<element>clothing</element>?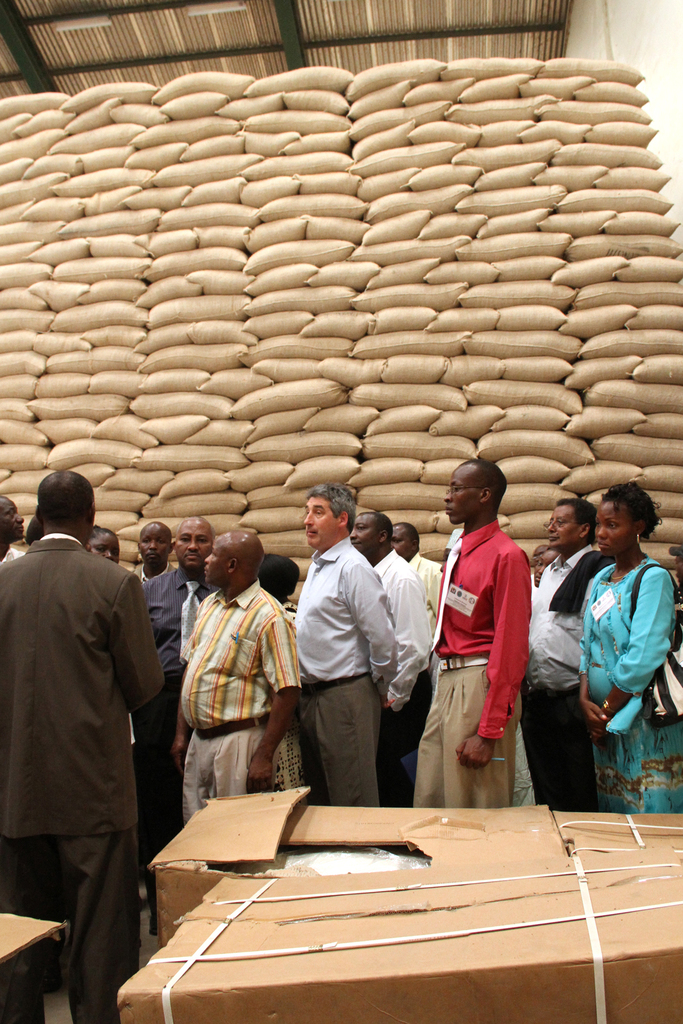
rect(531, 538, 614, 804)
